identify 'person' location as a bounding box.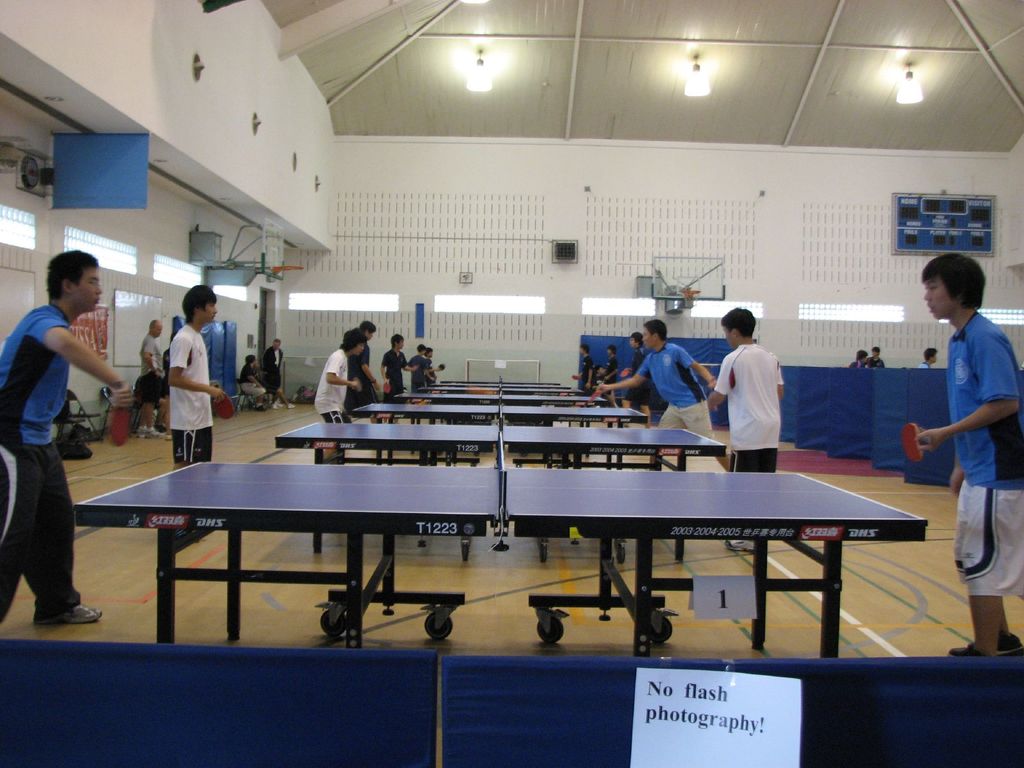
left=167, top=285, right=228, bottom=540.
